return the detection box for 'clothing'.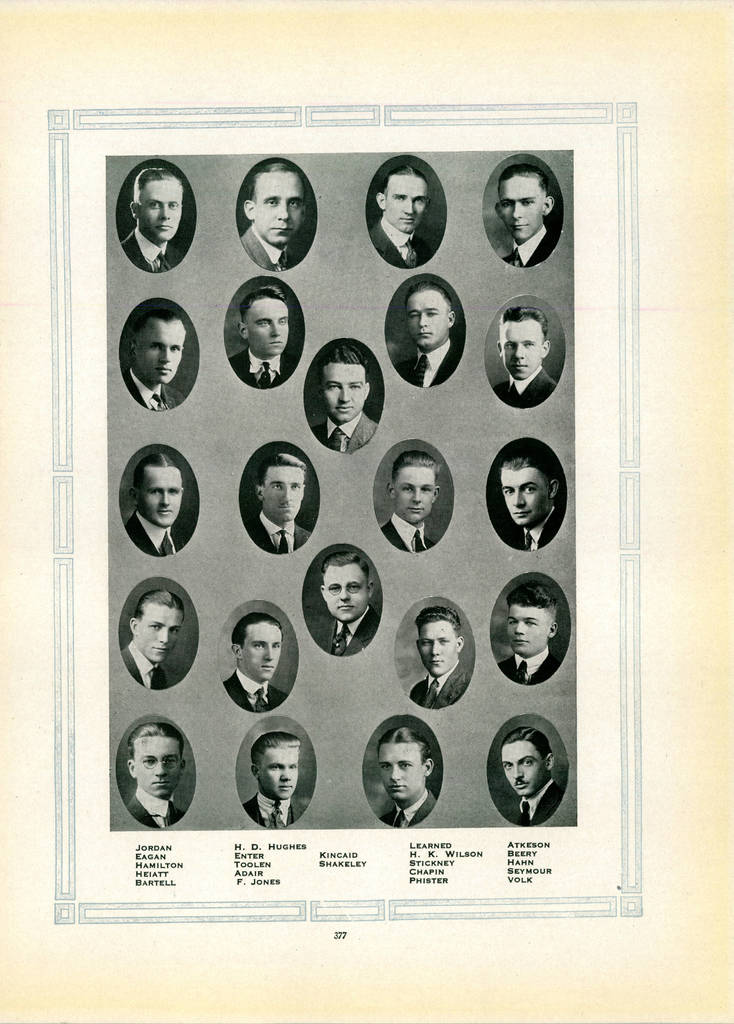
(x1=505, y1=223, x2=559, y2=270).
